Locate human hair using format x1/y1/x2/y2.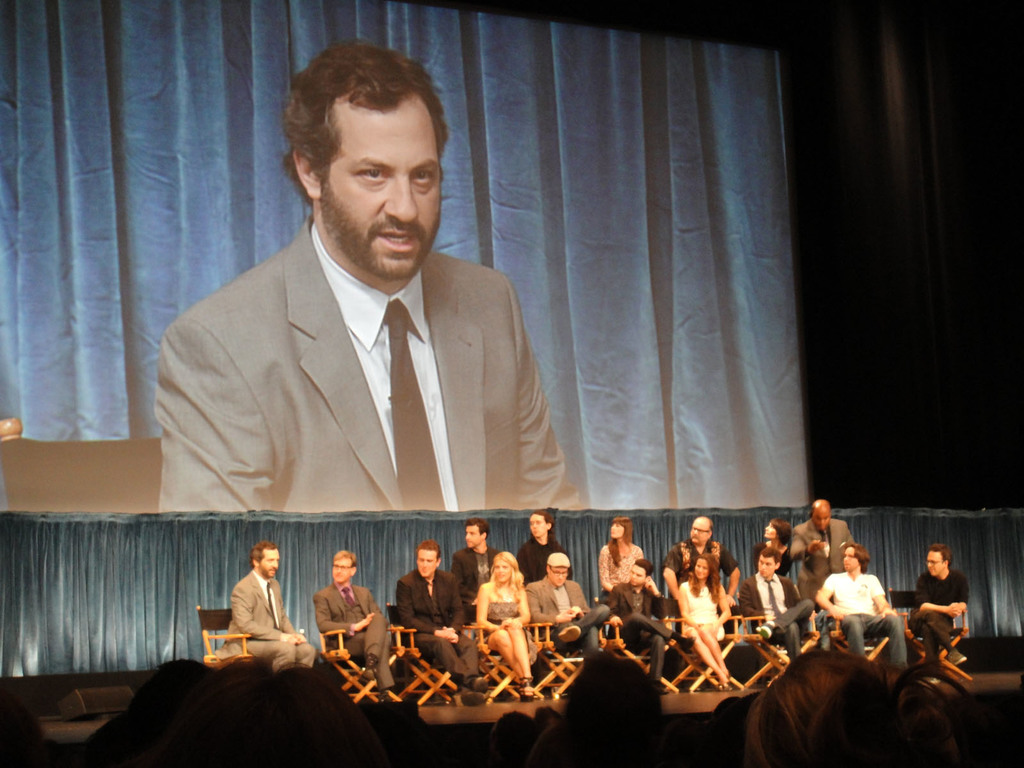
490/550/522/595.
